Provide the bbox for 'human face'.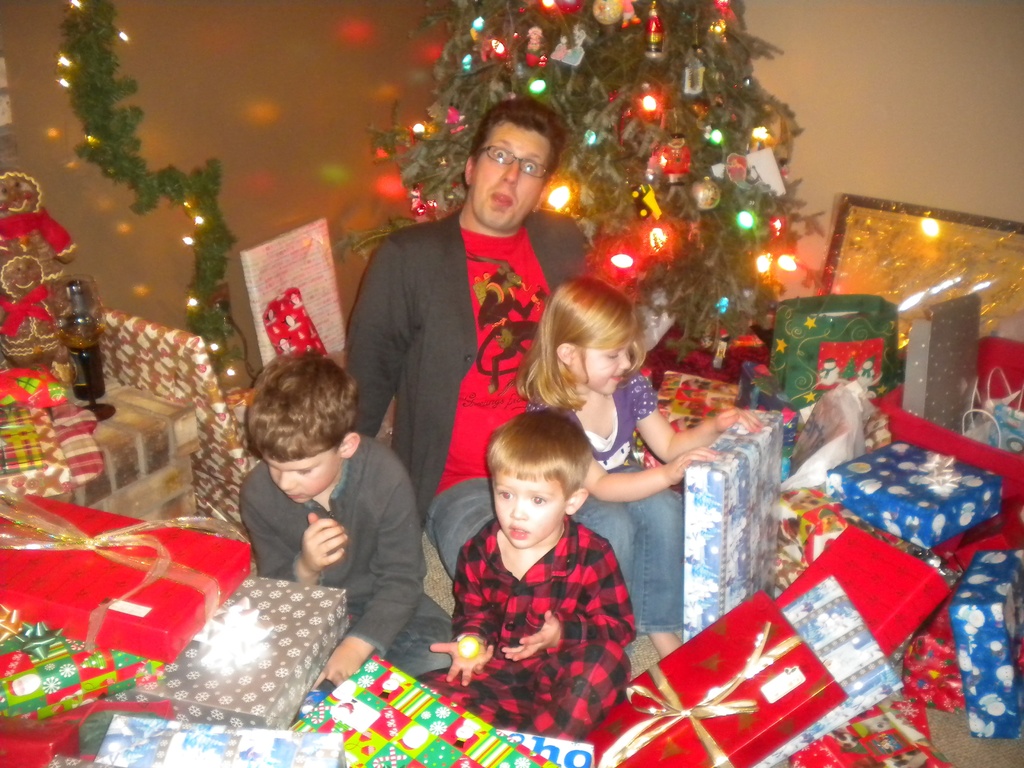
bbox=[263, 453, 342, 504].
